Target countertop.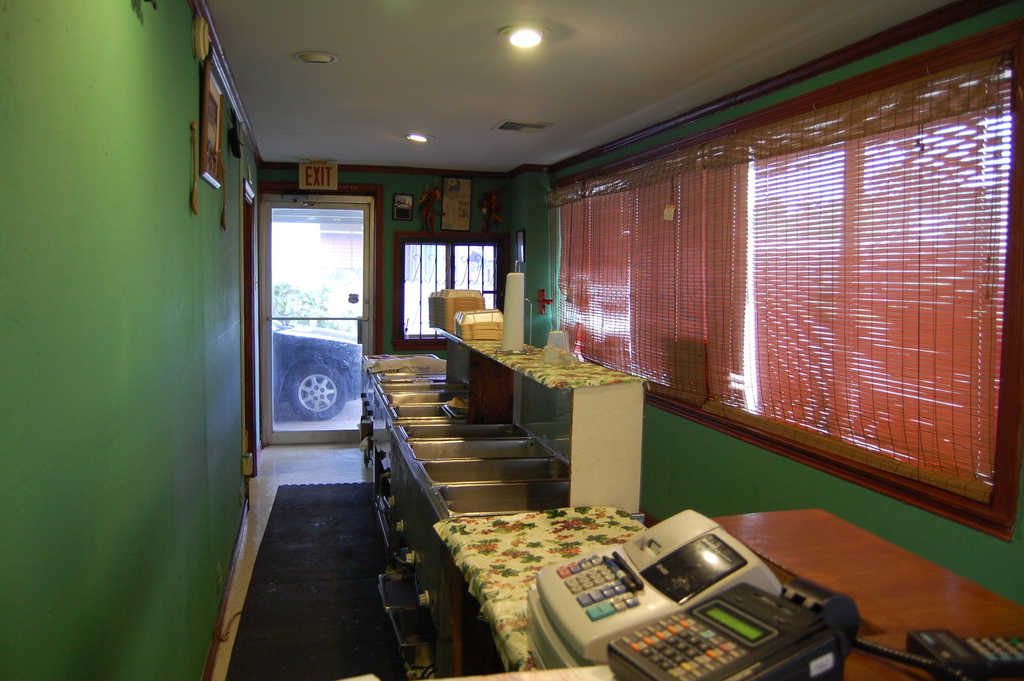
Target region: x1=449, y1=481, x2=774, y2=680.
